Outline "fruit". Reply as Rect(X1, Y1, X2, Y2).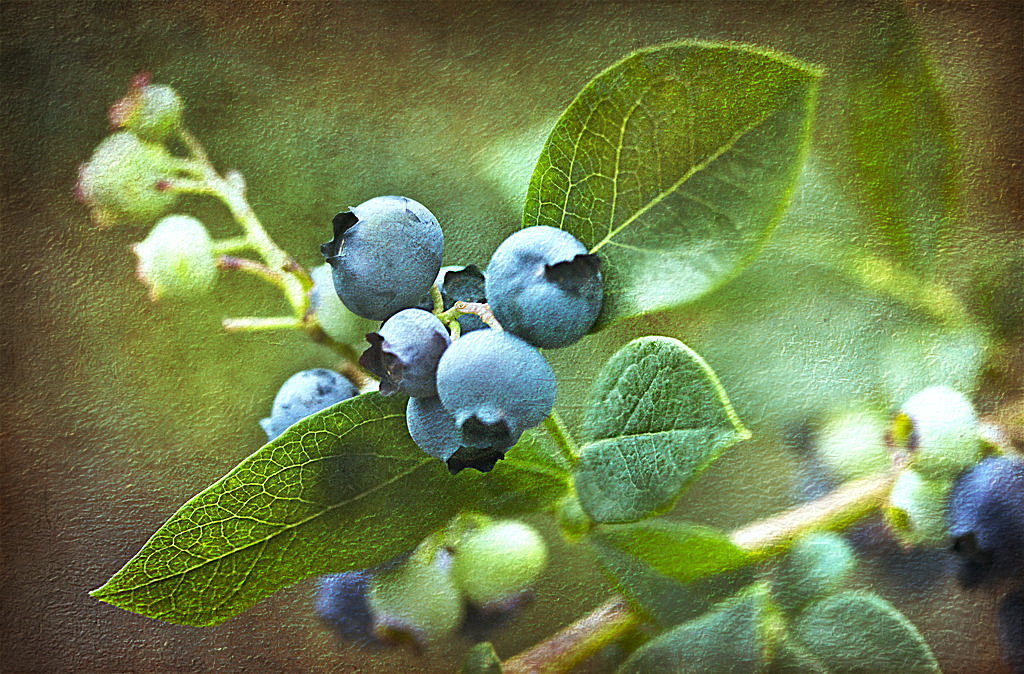
Rect(485, 223, 603, 349).
